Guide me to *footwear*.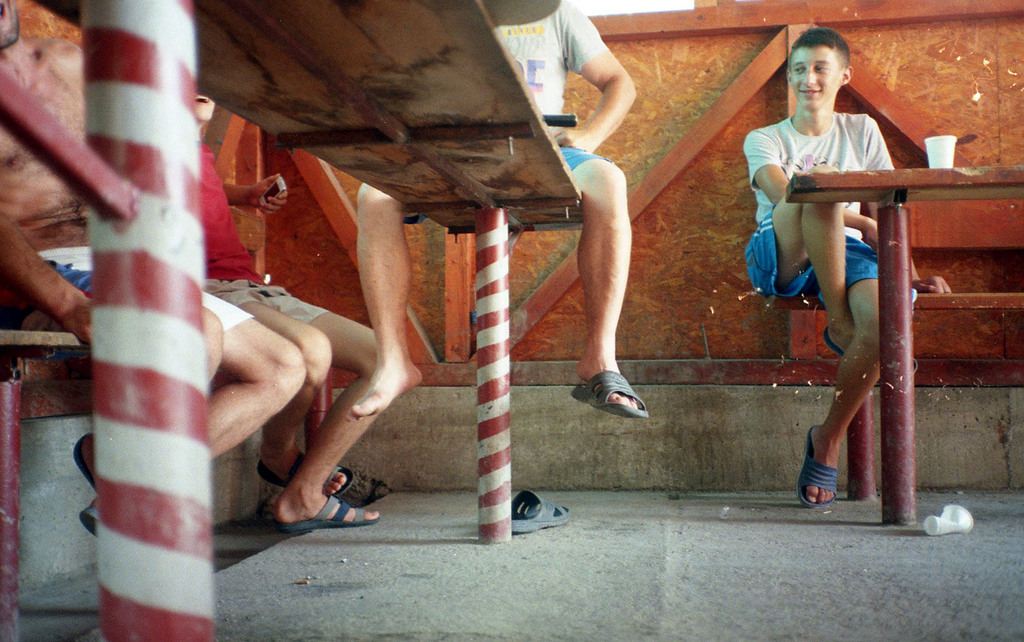
Guidance: 572:378:648:420.
